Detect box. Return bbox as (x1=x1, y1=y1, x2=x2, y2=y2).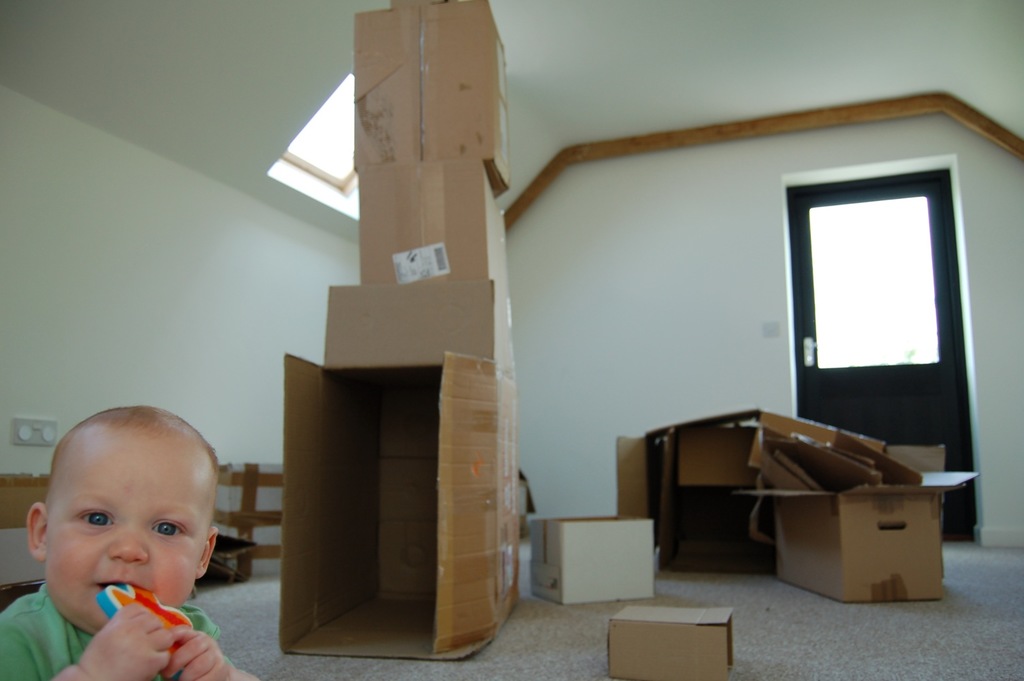
(x1=214, y1=531, x2=292, y2=576).
